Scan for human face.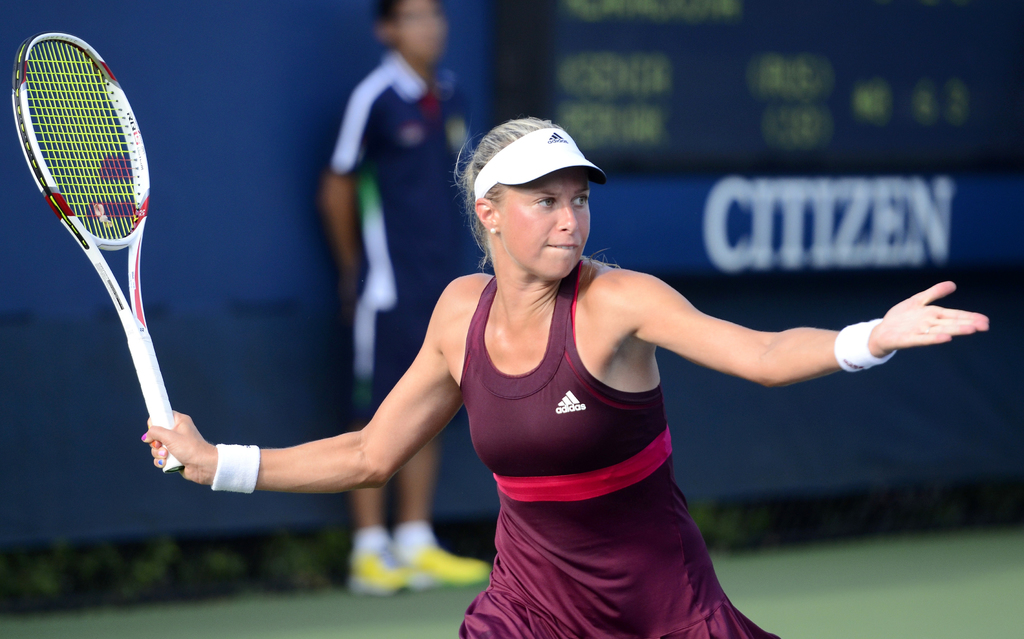
Scan result: 492,167,596,284.
